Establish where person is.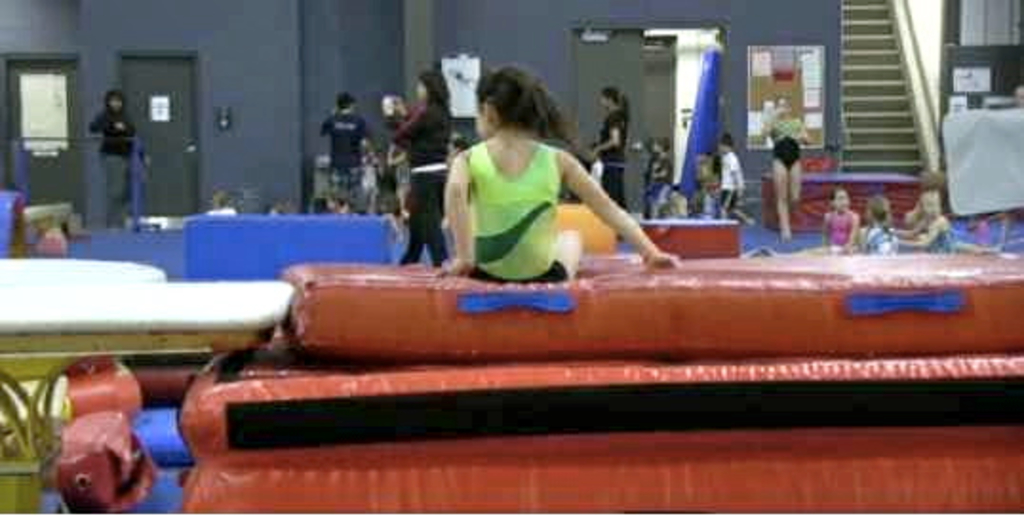
Established at (86, 84, 154, 236).
